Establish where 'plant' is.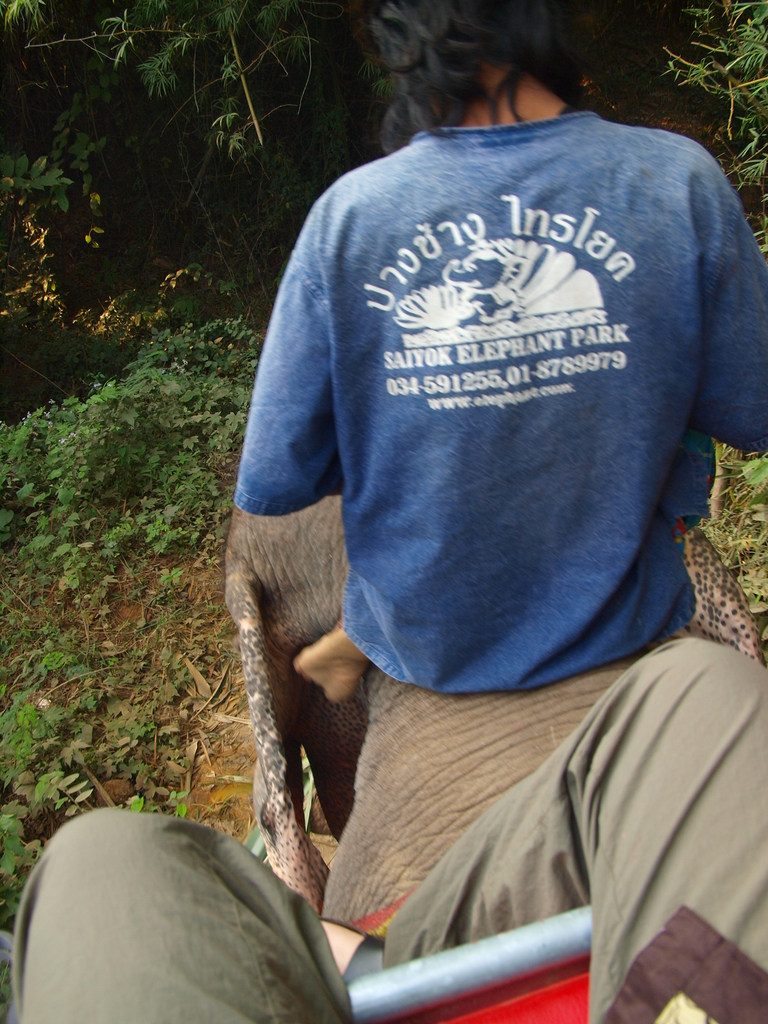
Established at box=[39, 307, 288, 555].
